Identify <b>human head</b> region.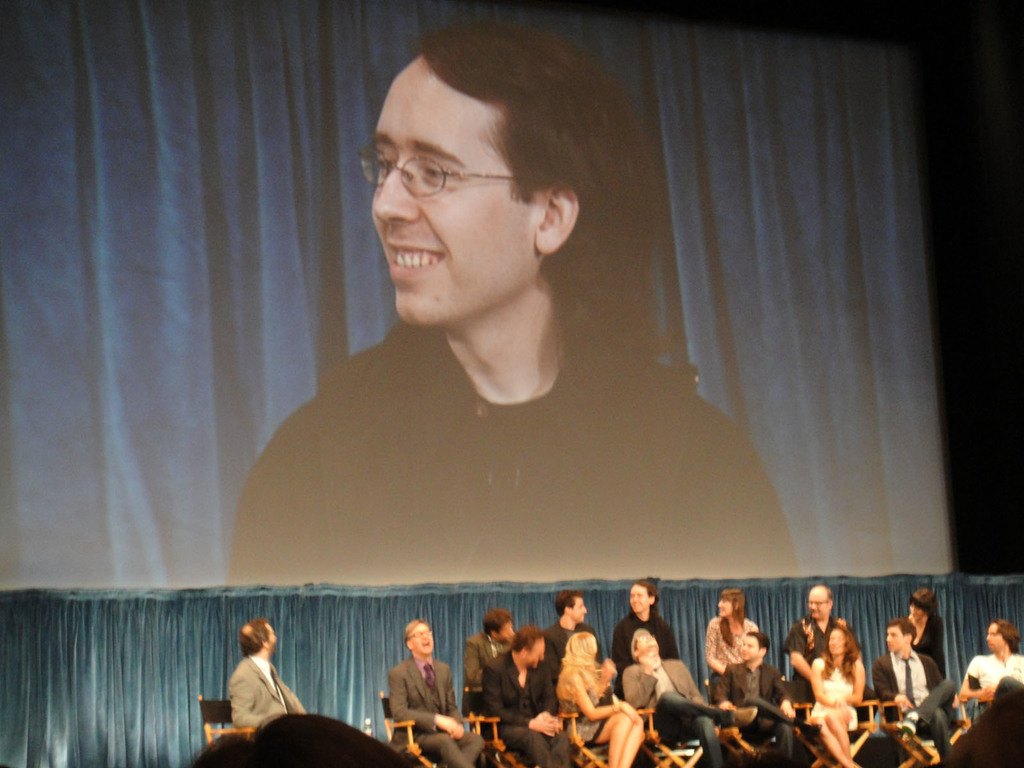
Region: {"x1": 628, "y1": 627, "x2": 659, "y2": 660}.
